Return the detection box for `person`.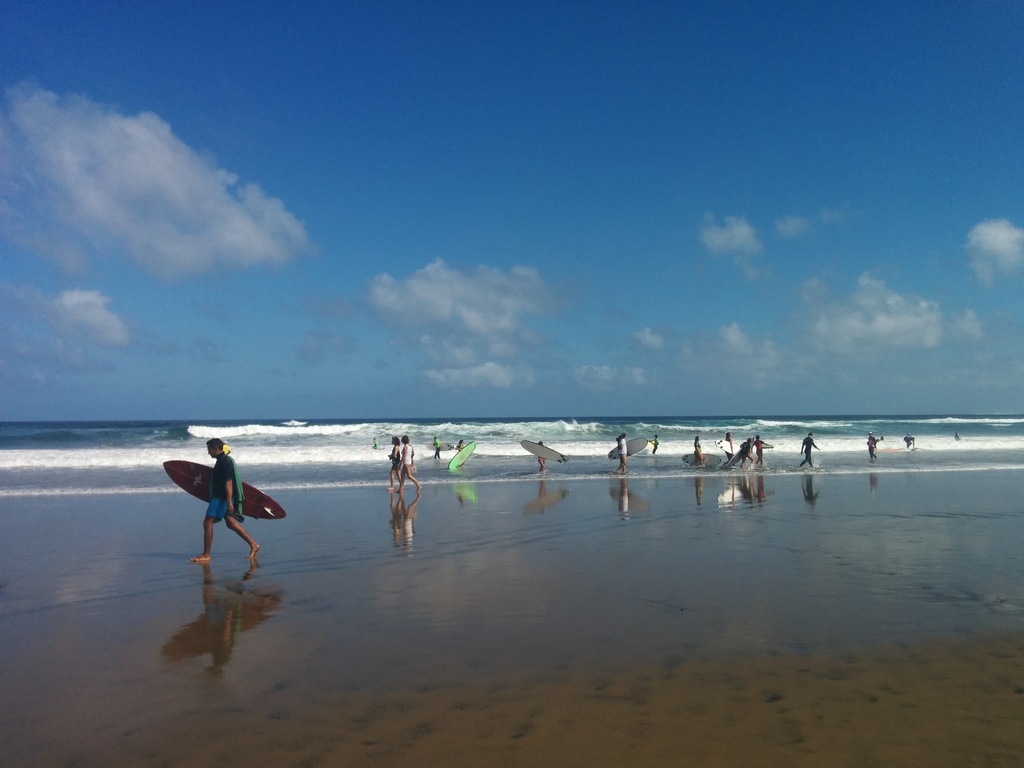
731:435:751:465.
